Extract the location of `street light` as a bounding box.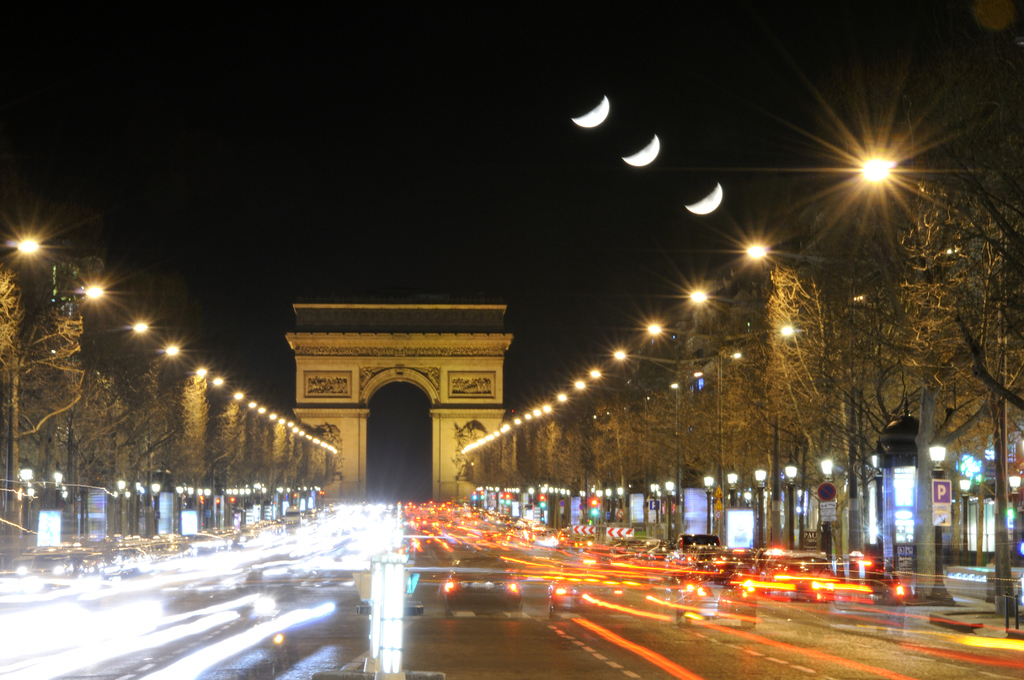
[130, 477, 141, 536].
